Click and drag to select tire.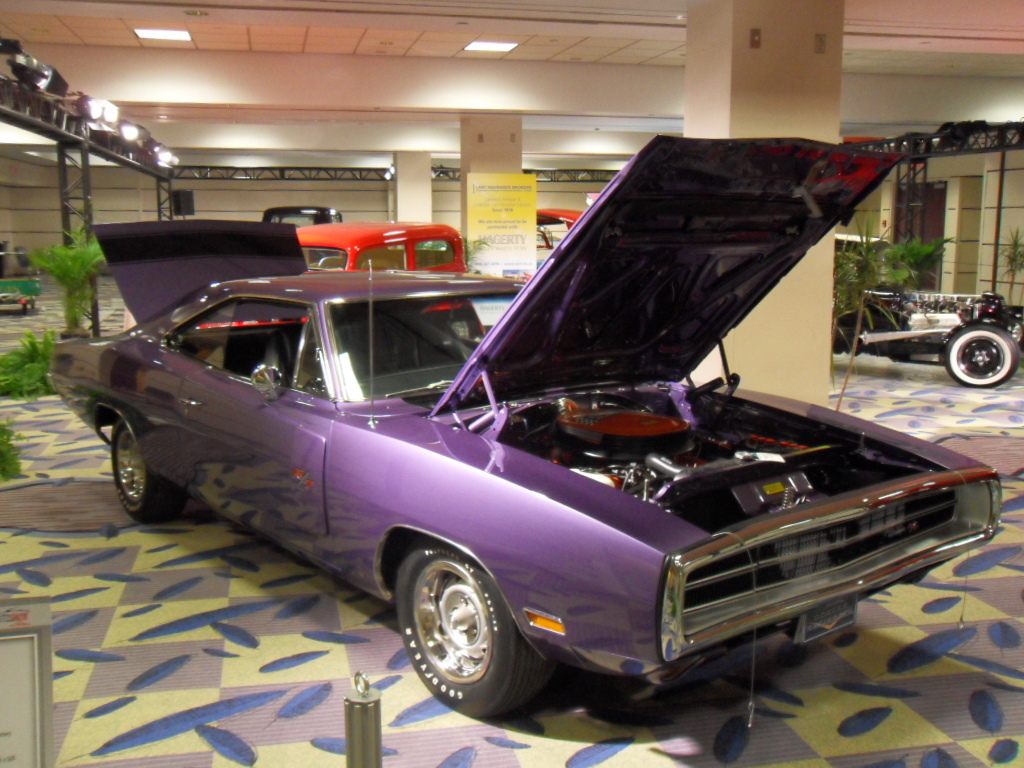
Selection: region(946, 327, 1020, 389).
